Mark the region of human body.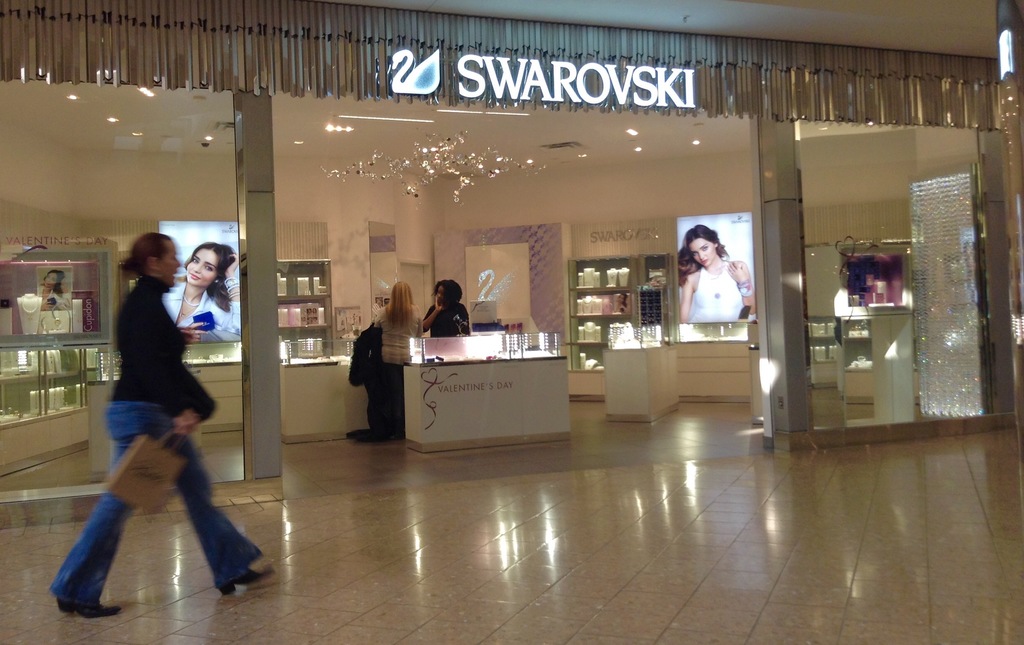
Region: l=372, t=310, r=421, b=438.
